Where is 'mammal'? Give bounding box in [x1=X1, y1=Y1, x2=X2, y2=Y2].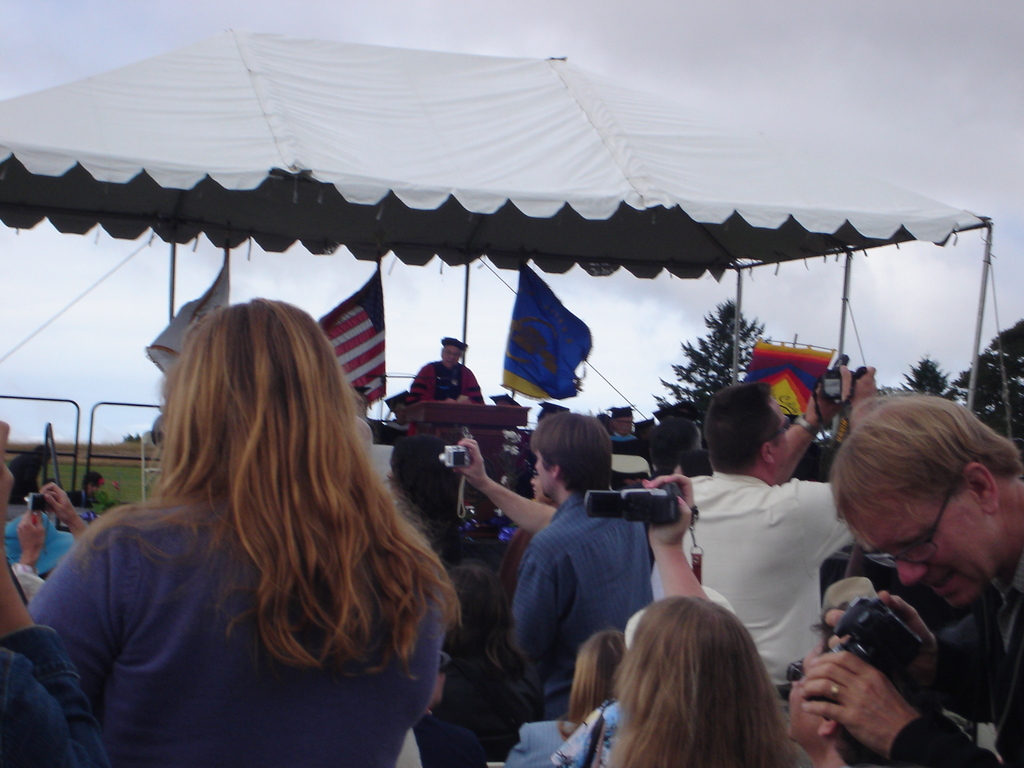
[x1=372, y1=388, x2=425, y2=443].
